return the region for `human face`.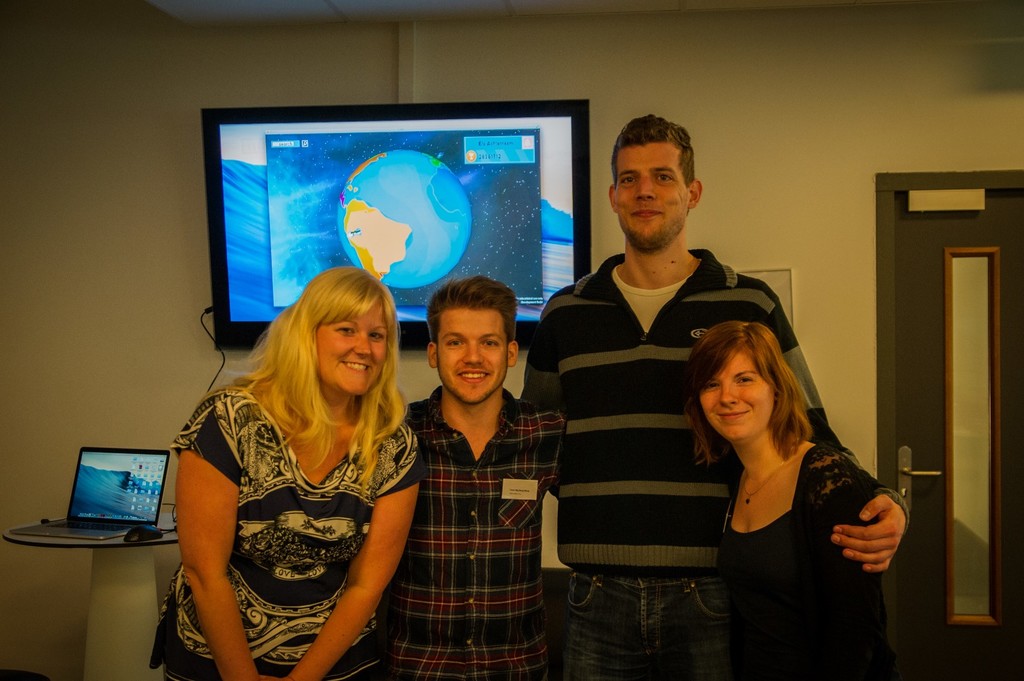
[left=616, top=140, right=690, bottom=246].
